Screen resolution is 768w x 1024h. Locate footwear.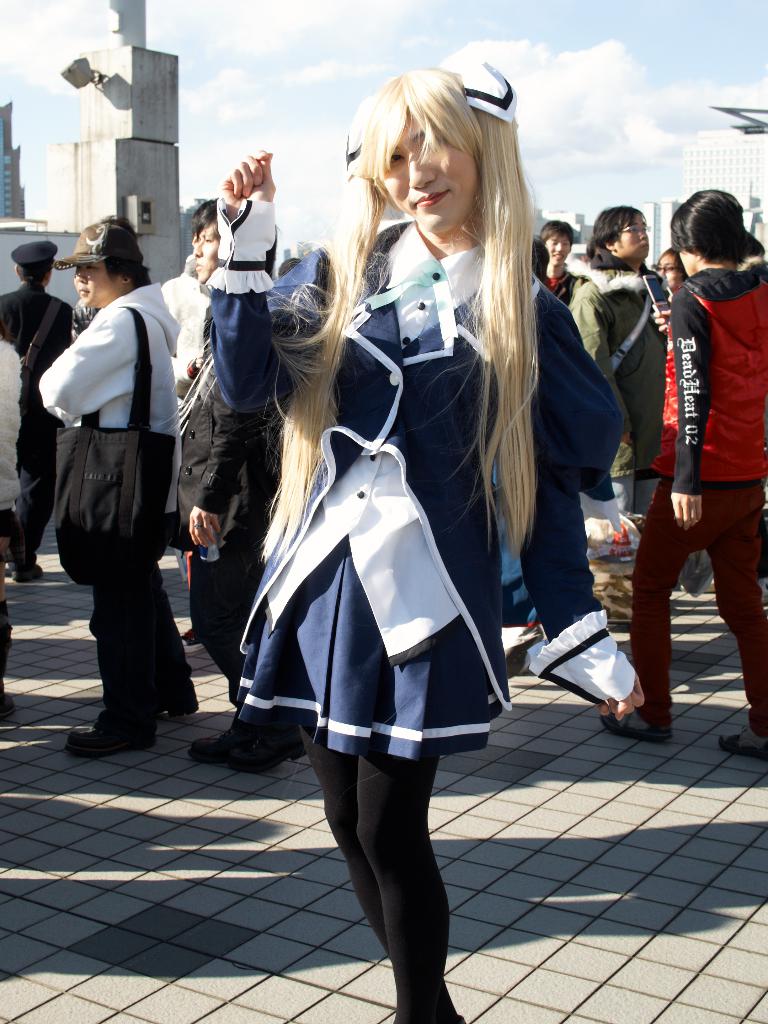
226/723/314/770.
